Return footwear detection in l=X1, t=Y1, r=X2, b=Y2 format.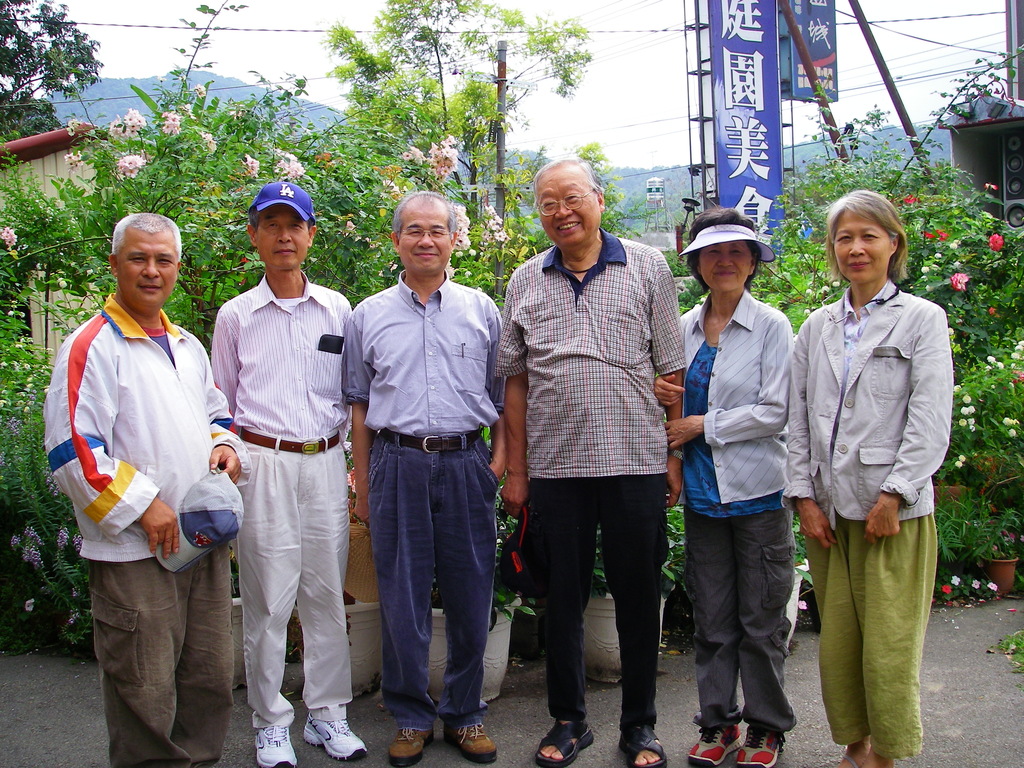
l=736, t=713, r=777, b=767.
